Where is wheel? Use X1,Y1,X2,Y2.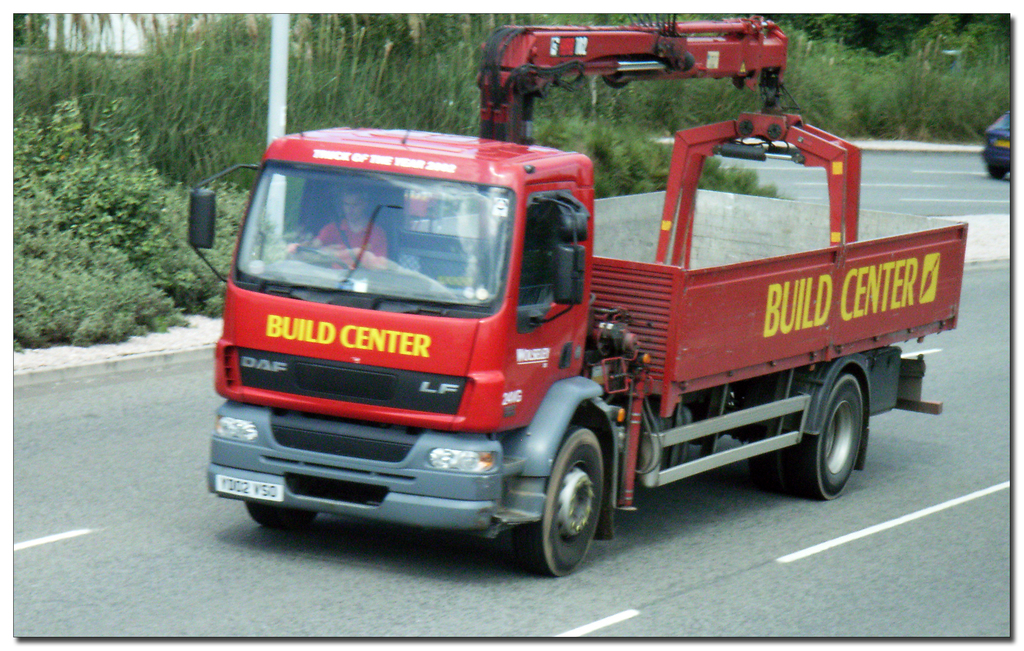
244,504,319,532.
